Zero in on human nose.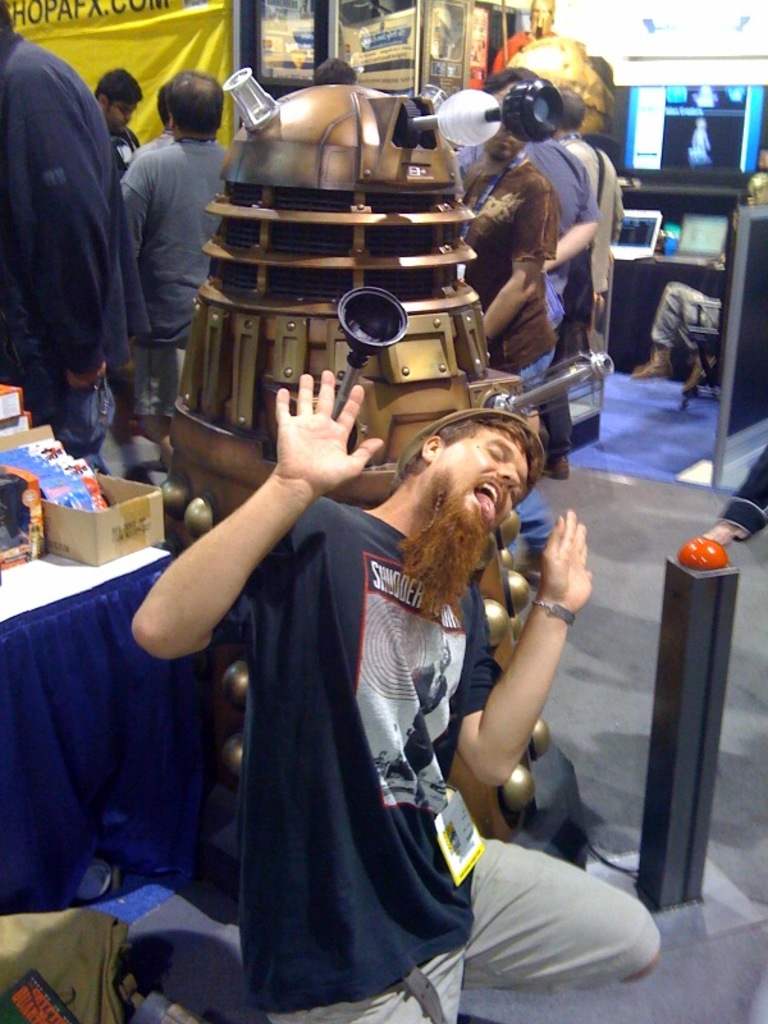
Zeroed in: 493,462,522,494.
